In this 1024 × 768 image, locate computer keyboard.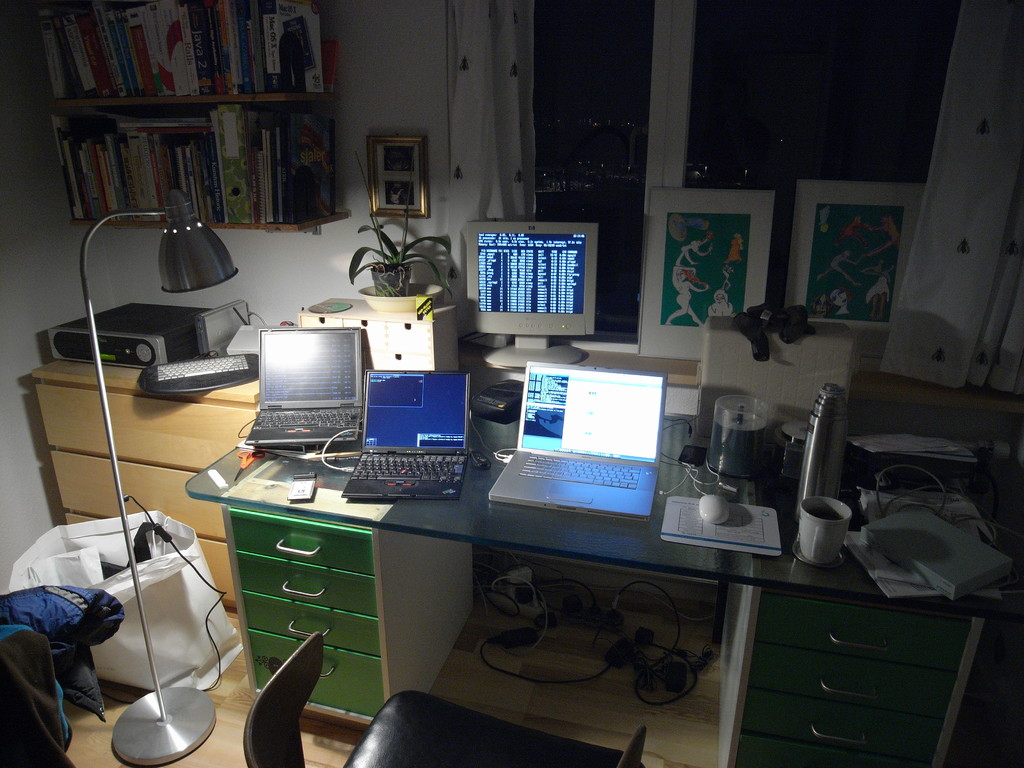
Bounding box: x1=255 y1=404 x2=361 y2=431.
